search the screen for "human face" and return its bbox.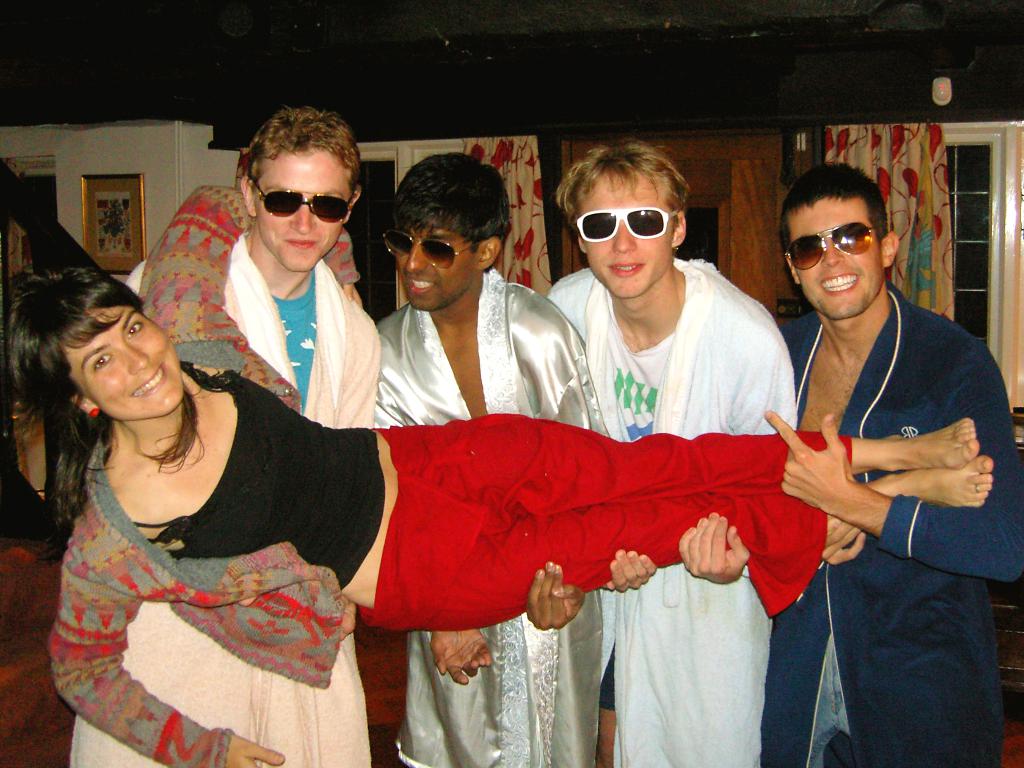
Found: bbox=(787, 197, 883, 316).
